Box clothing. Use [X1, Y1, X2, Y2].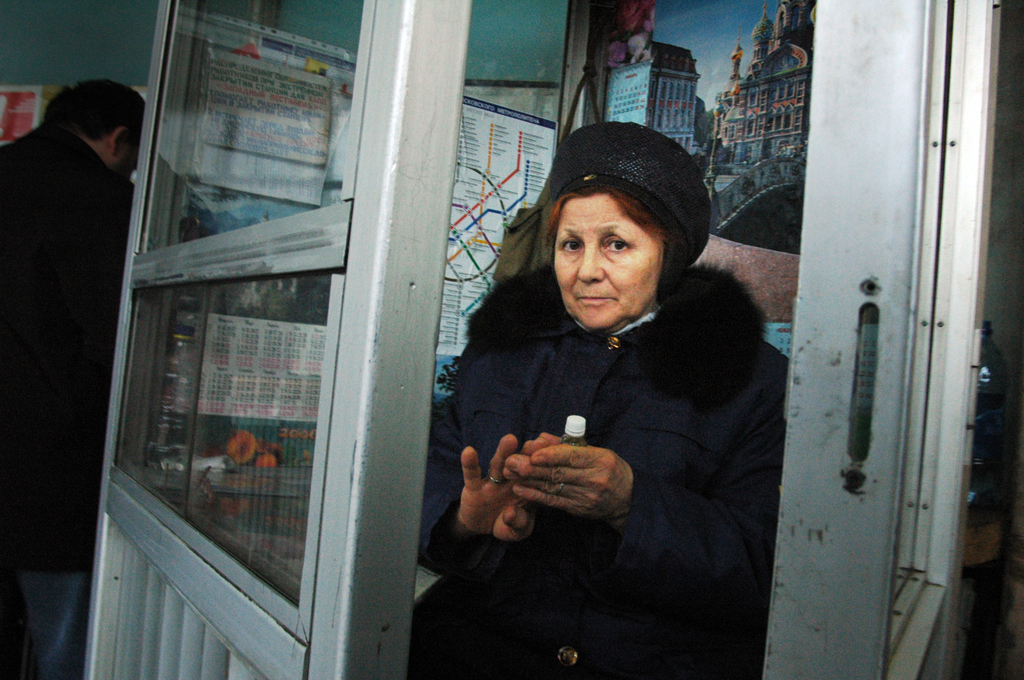
[440, 225, 799, 628].
